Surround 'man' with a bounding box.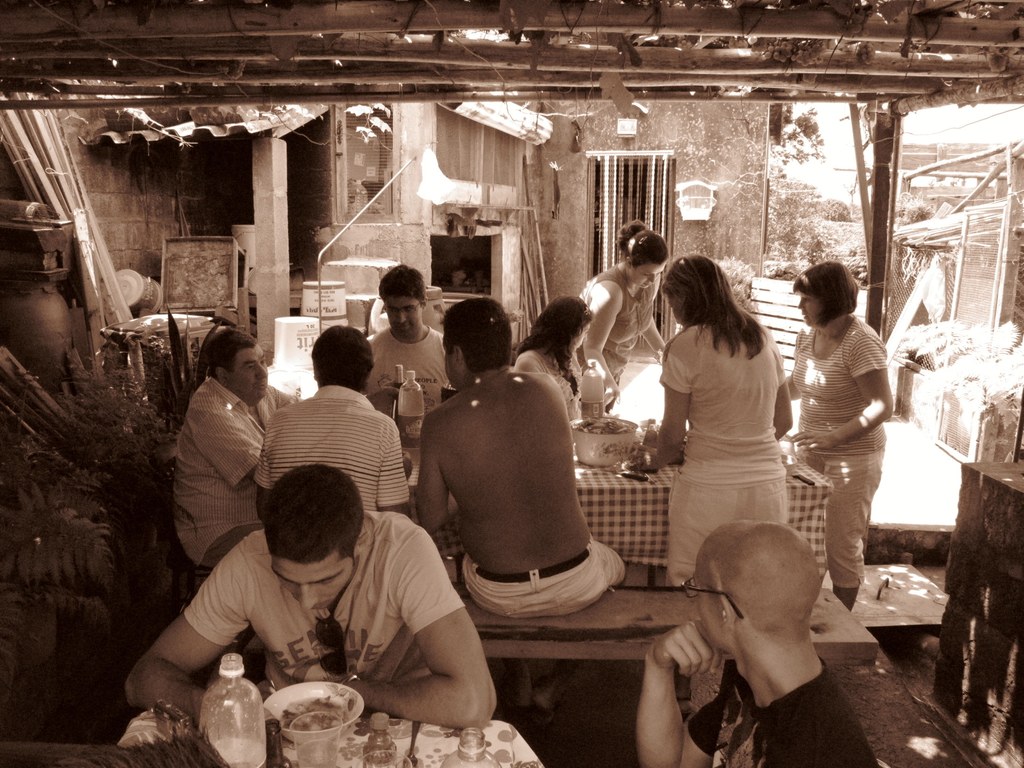
{"x1": 252, "y1": 321, "x2": 408, "y2": 520}.
